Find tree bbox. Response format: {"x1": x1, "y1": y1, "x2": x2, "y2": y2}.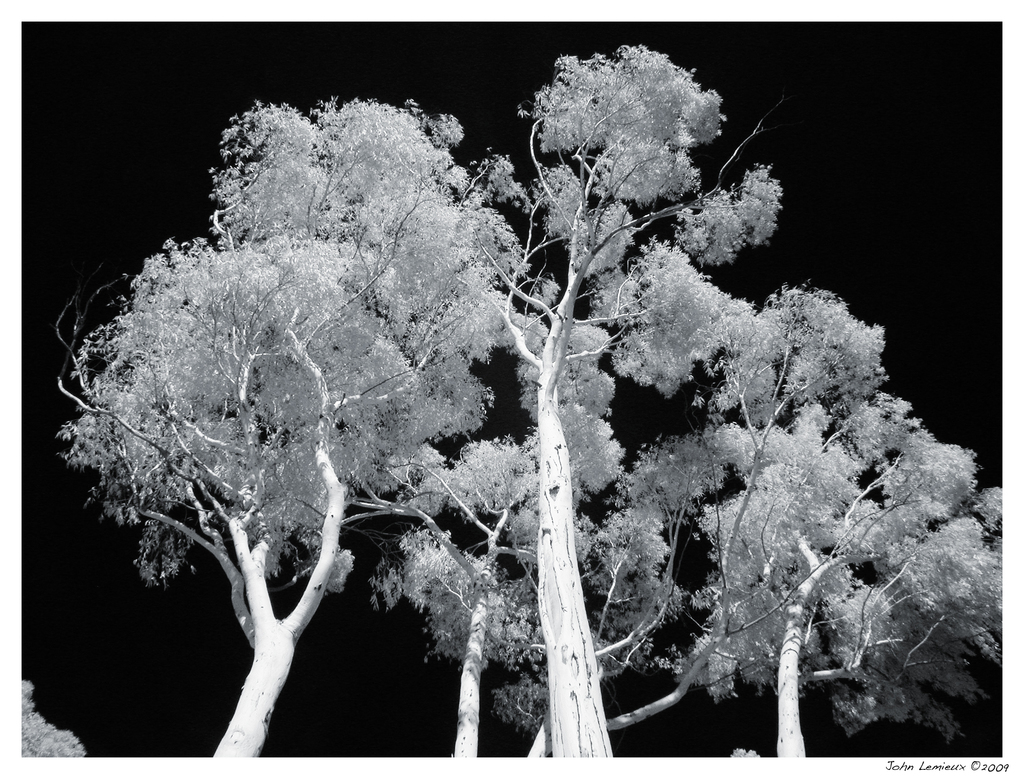
{"x1": 53, "y1": 106, "x2": 530, "y2": 748}.
